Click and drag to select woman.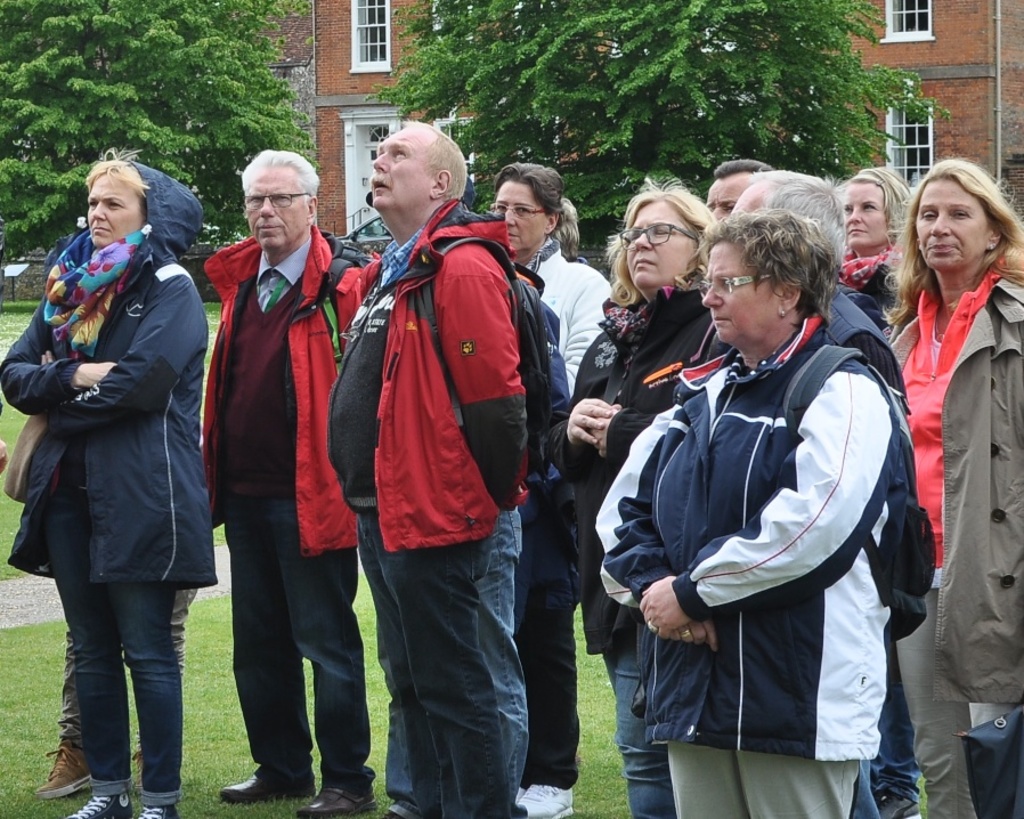
Selection: x1=832, y1=168, x2=935, y2=818.
